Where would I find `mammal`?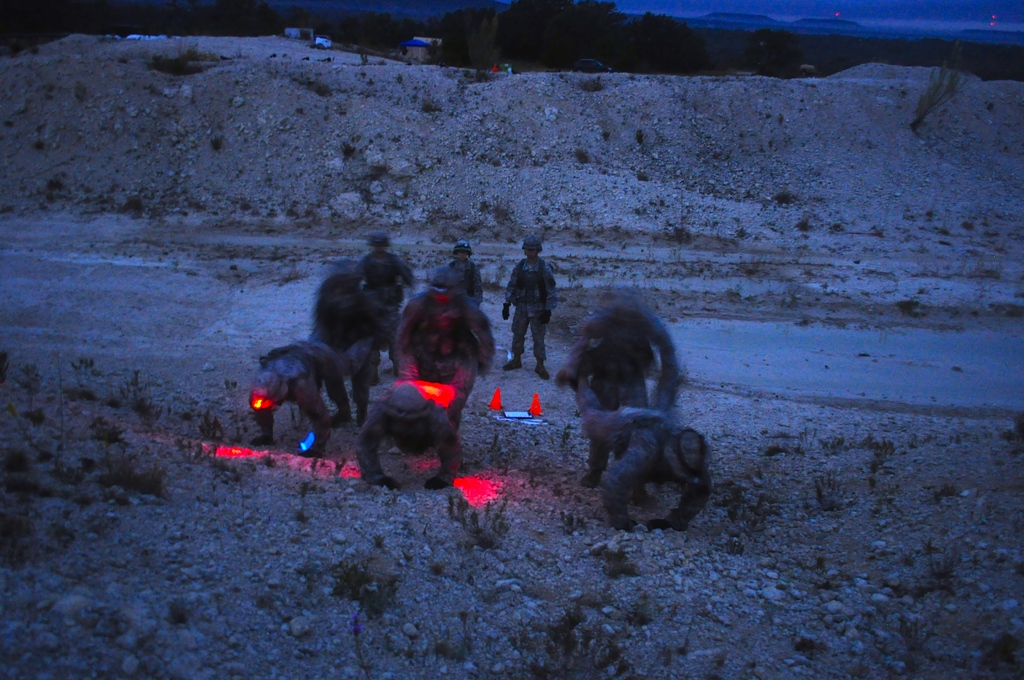
At BBox(506, 239, 568, 366).
